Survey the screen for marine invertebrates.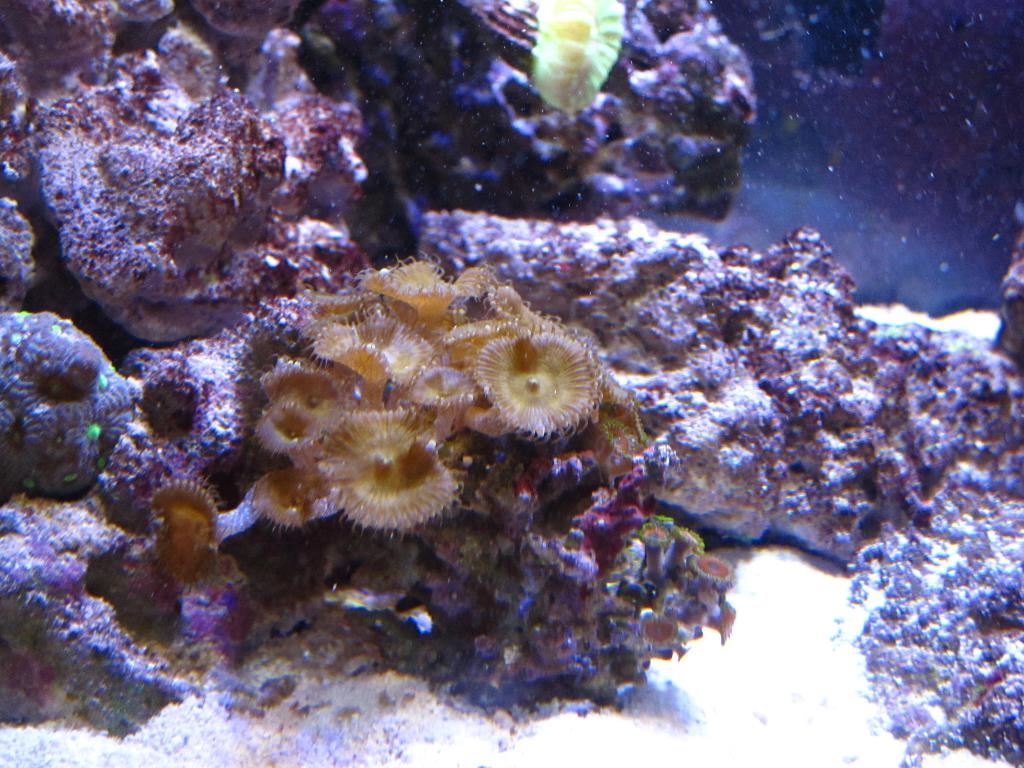
Survey found: region(701, 598, 744, 648).
